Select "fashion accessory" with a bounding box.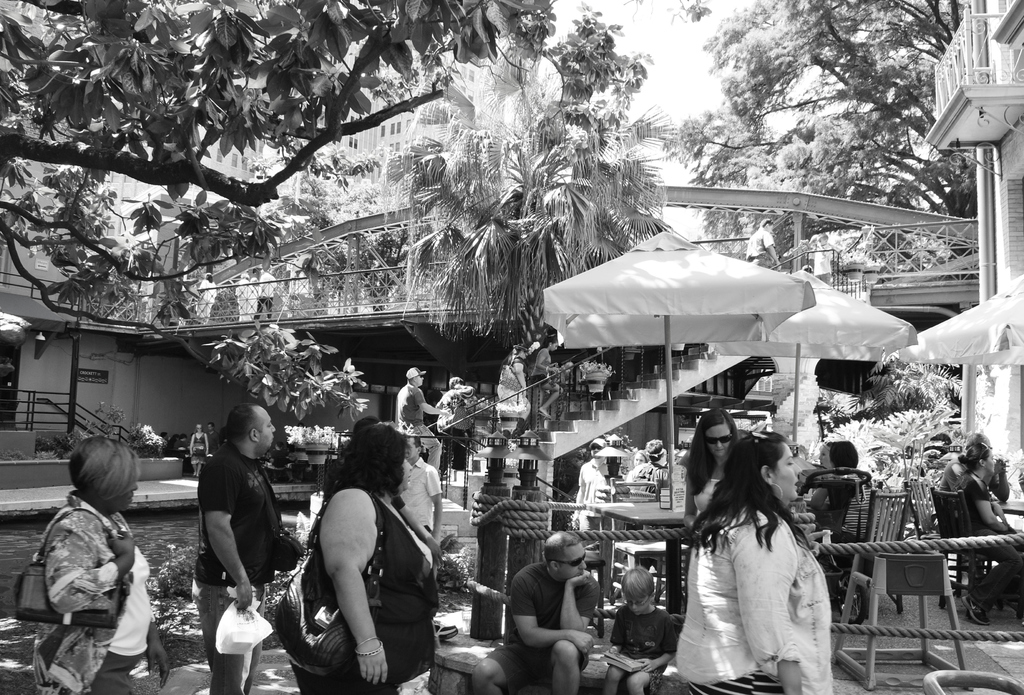
x1=356 y1=648 x2=386 y2=659.
